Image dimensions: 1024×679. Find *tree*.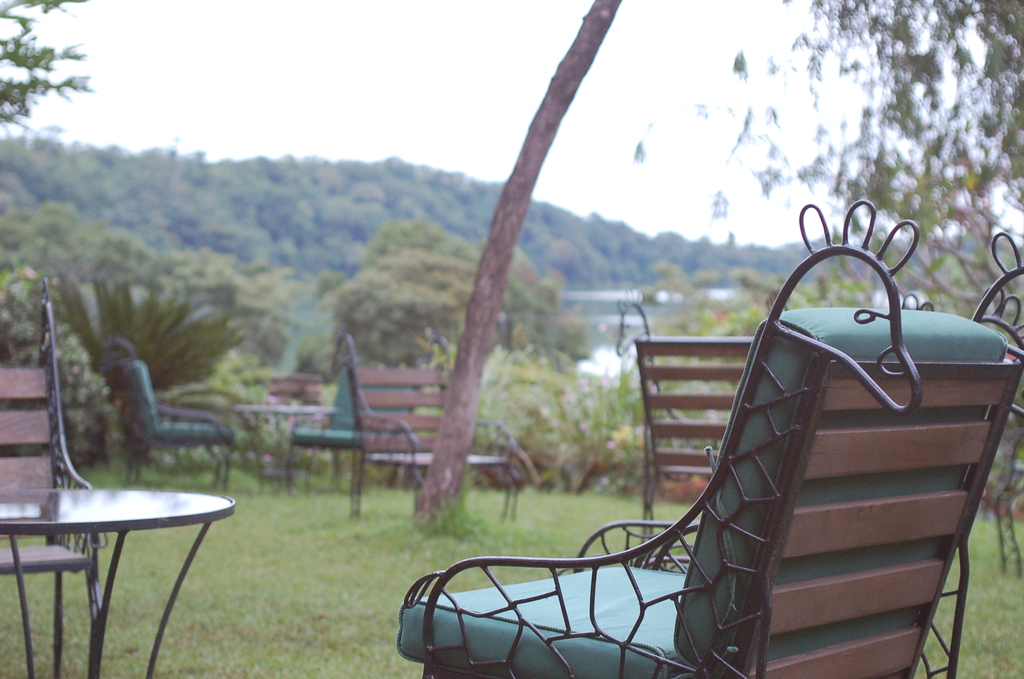
<box>0,253,111,475</box>.
